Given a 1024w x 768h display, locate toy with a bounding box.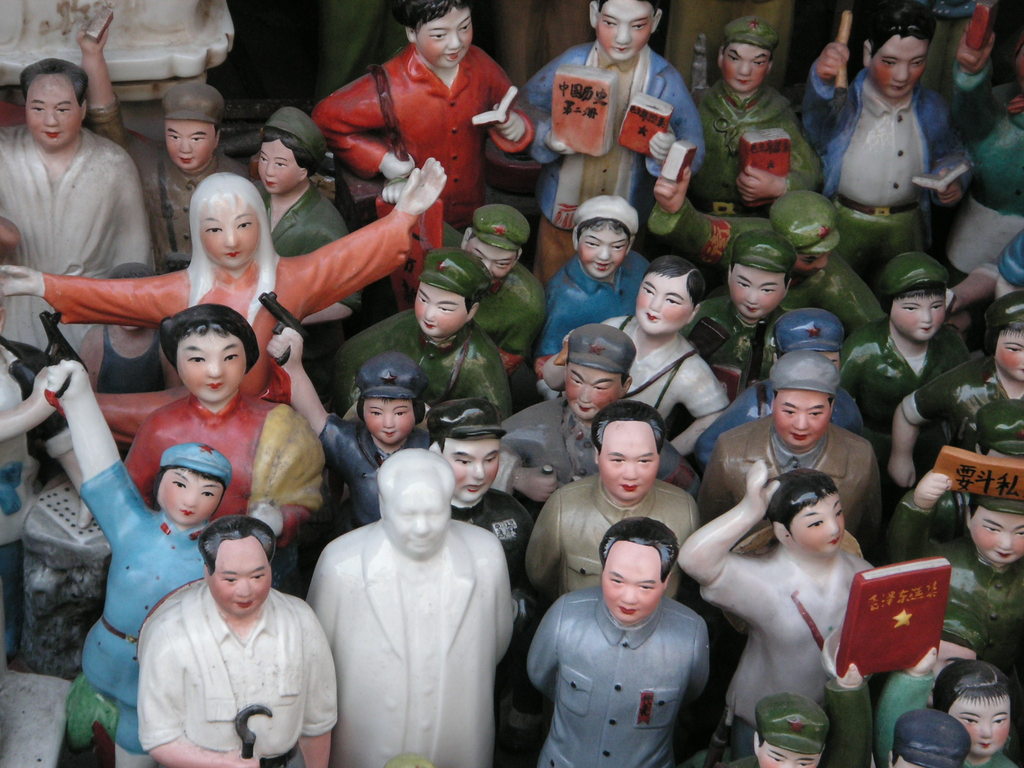
Located: 0/167/454/421.
